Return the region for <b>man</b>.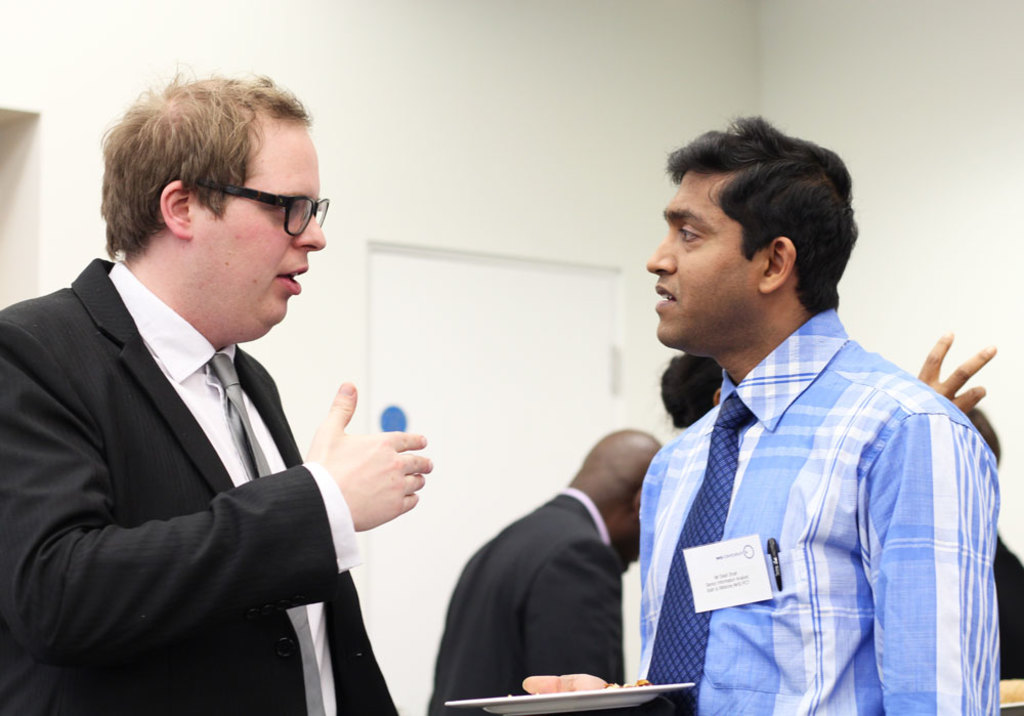
[519,113,1004,715].
